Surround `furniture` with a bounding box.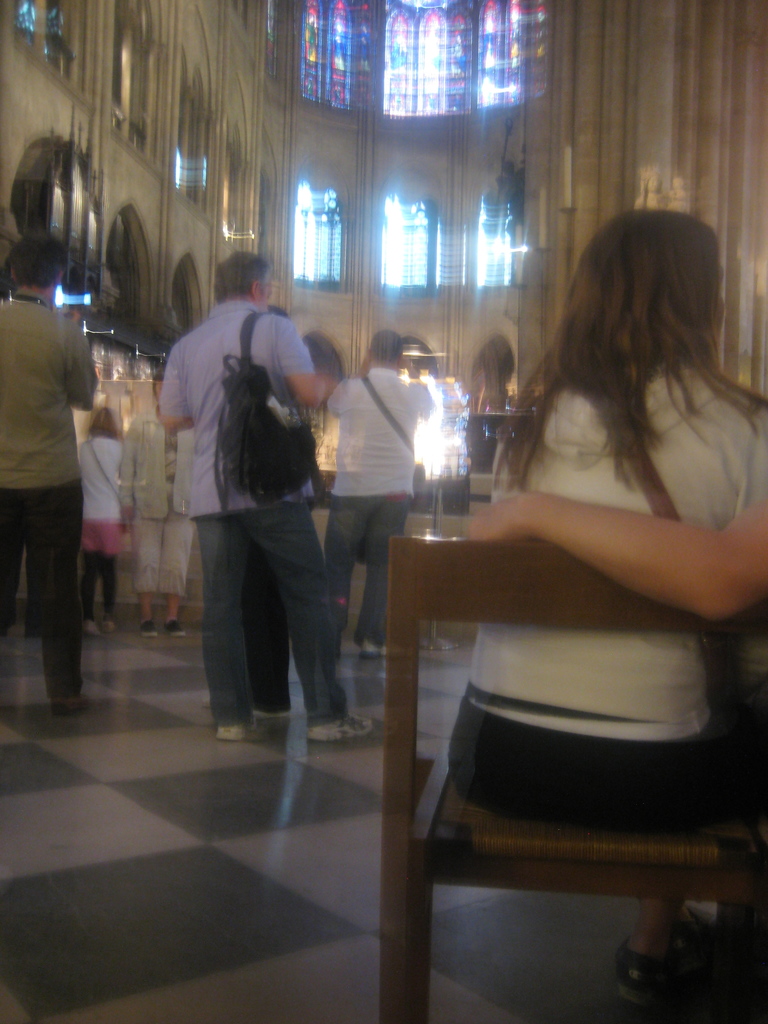
387/534/767/1023.
